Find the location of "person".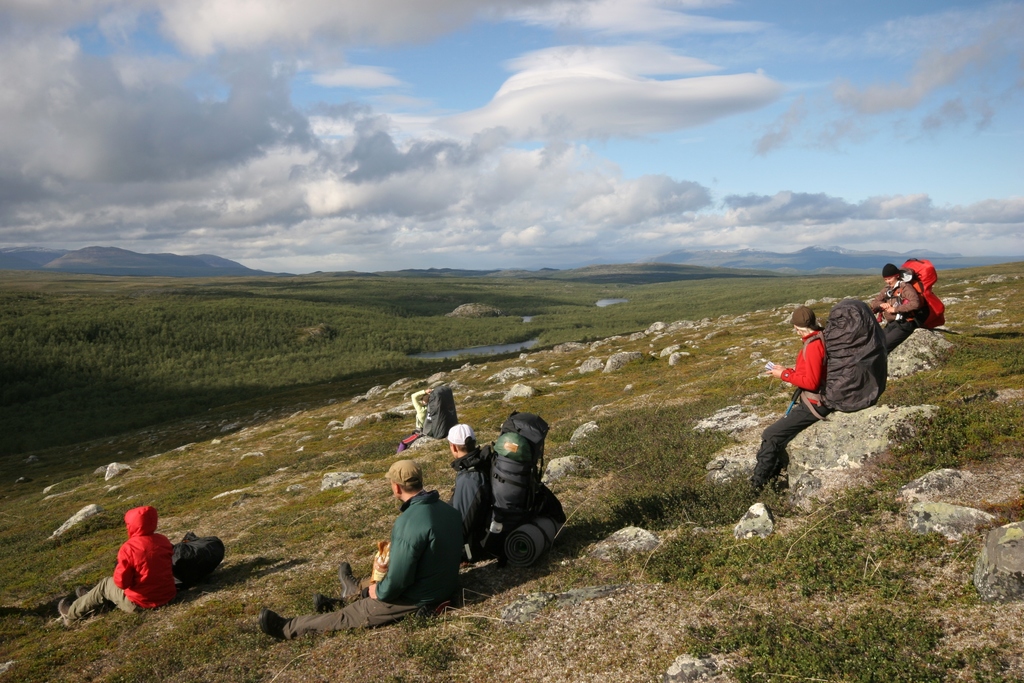
Location: pyautogui.locateOnScreen(865, 261, 926, 353).
